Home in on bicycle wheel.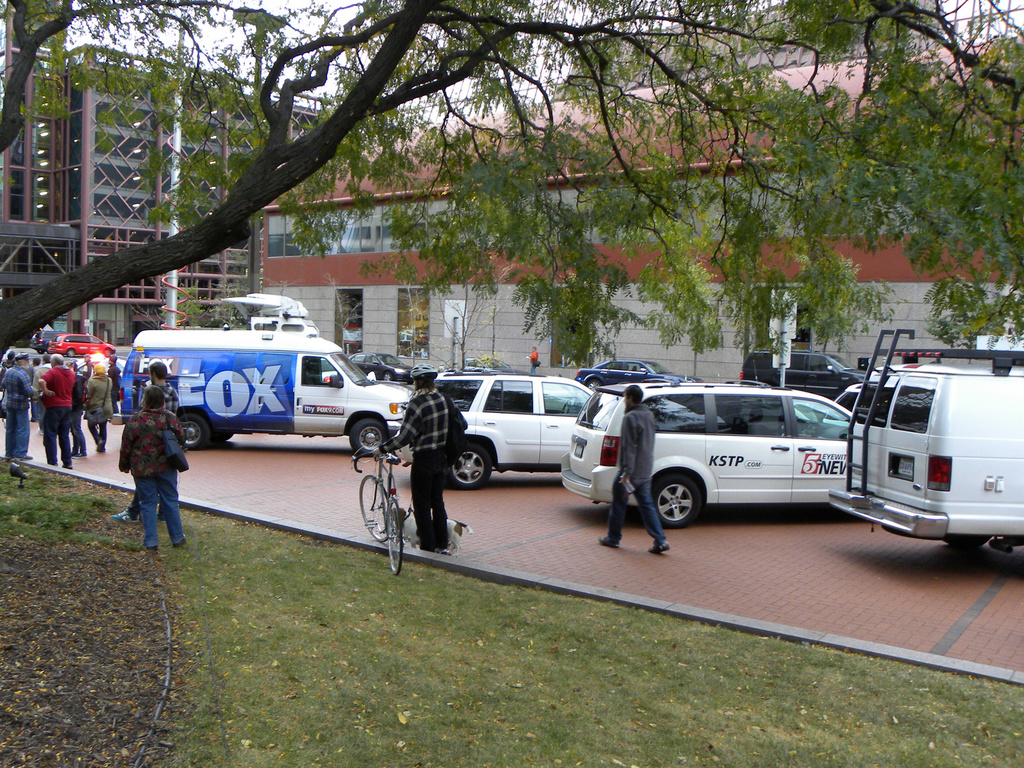
Homed in at 360 478 387 540.
